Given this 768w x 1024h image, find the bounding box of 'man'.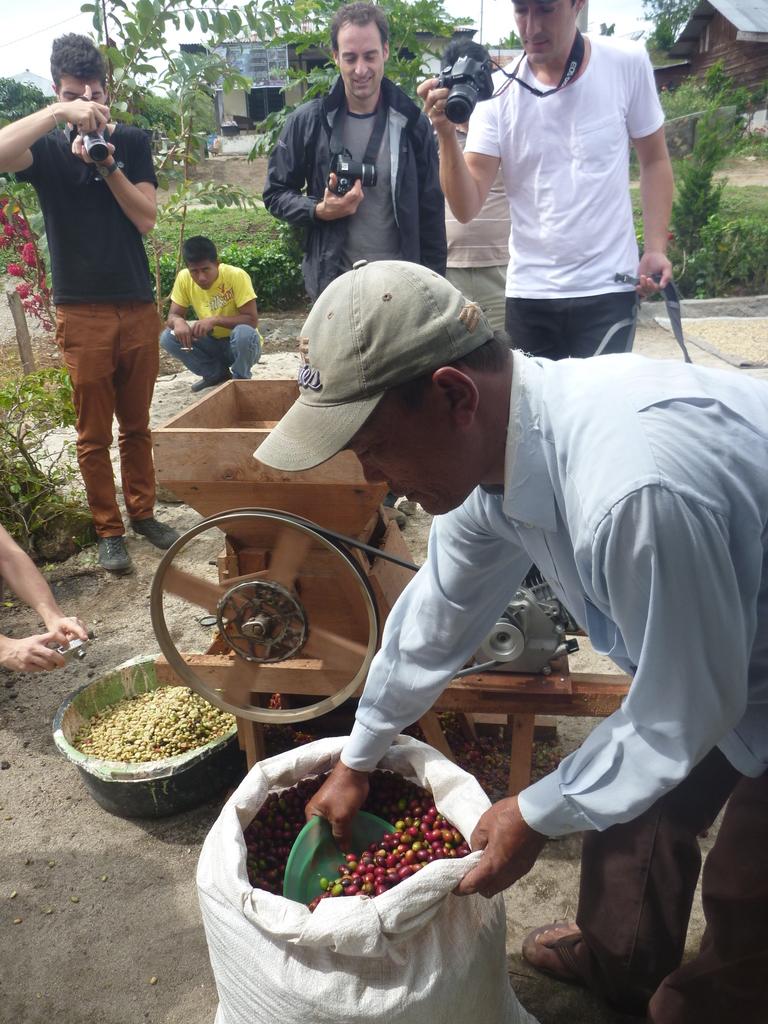
428, 35, 508, 339.
